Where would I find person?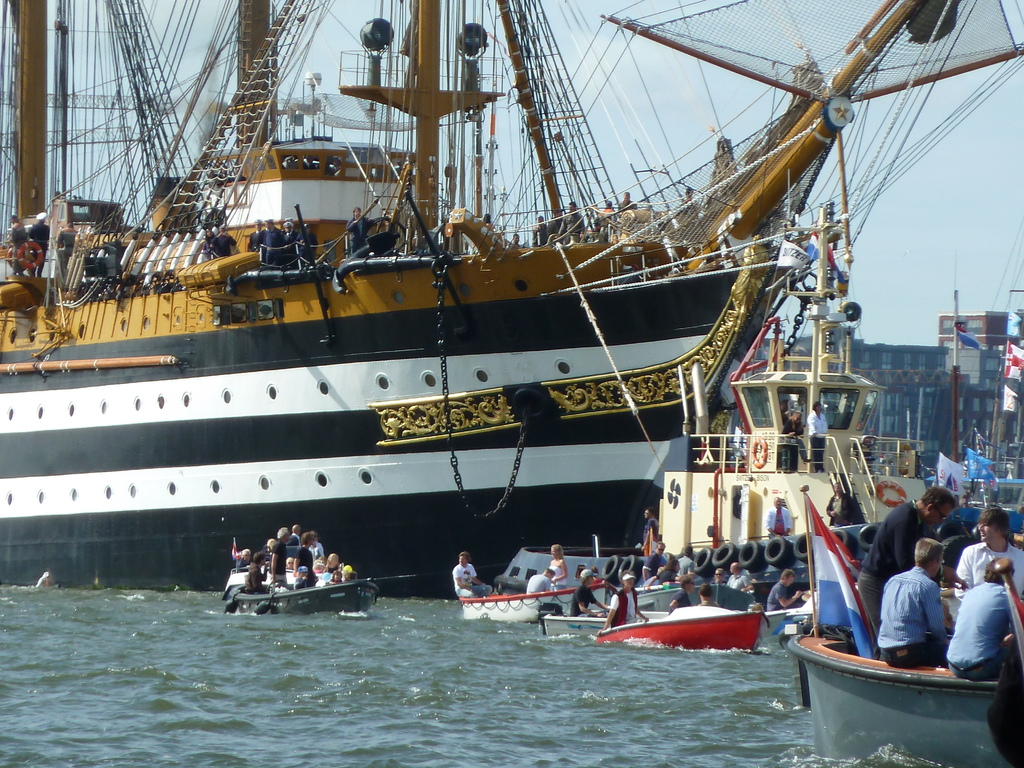
At l=200, t=227, r=214, b=262.
